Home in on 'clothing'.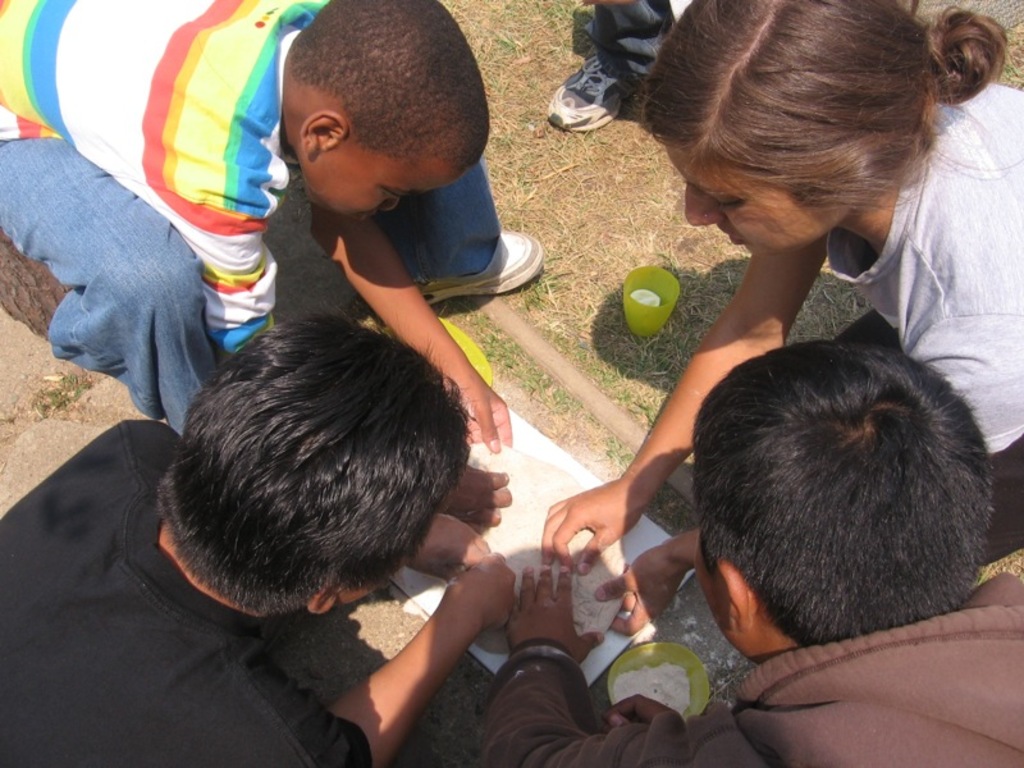
Homed in at pyautogui.locateOnScreen(828, 92, 1023, 567).
